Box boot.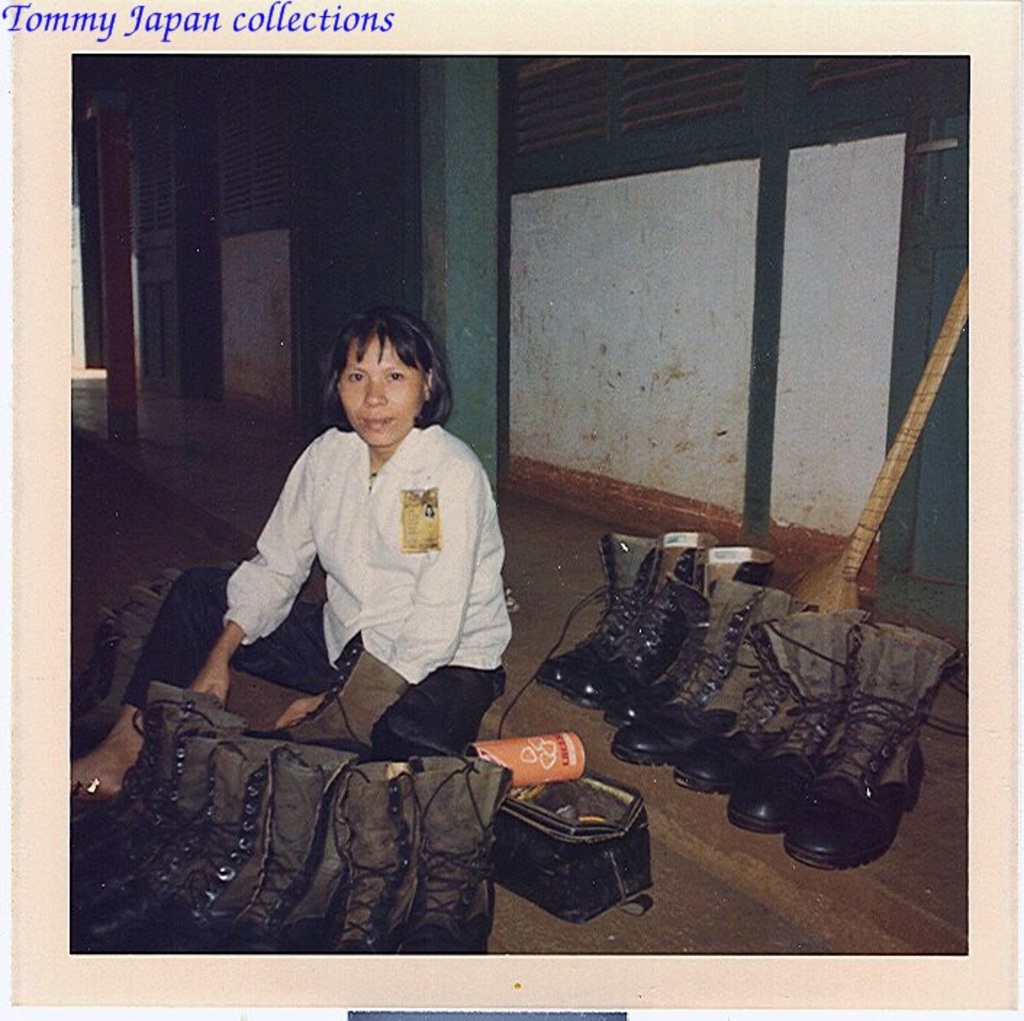
x1=537 y1=545 x2=651 y2=700.
